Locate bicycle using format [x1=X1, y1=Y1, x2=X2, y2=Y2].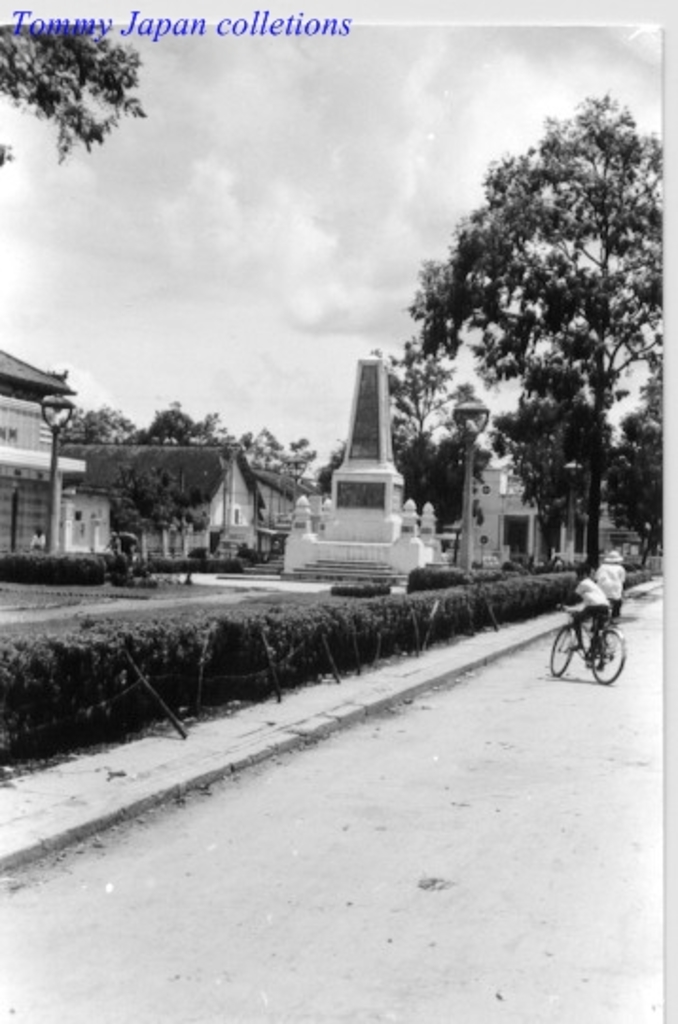
[x1=544, y1=606, x2=634, y2=683].
